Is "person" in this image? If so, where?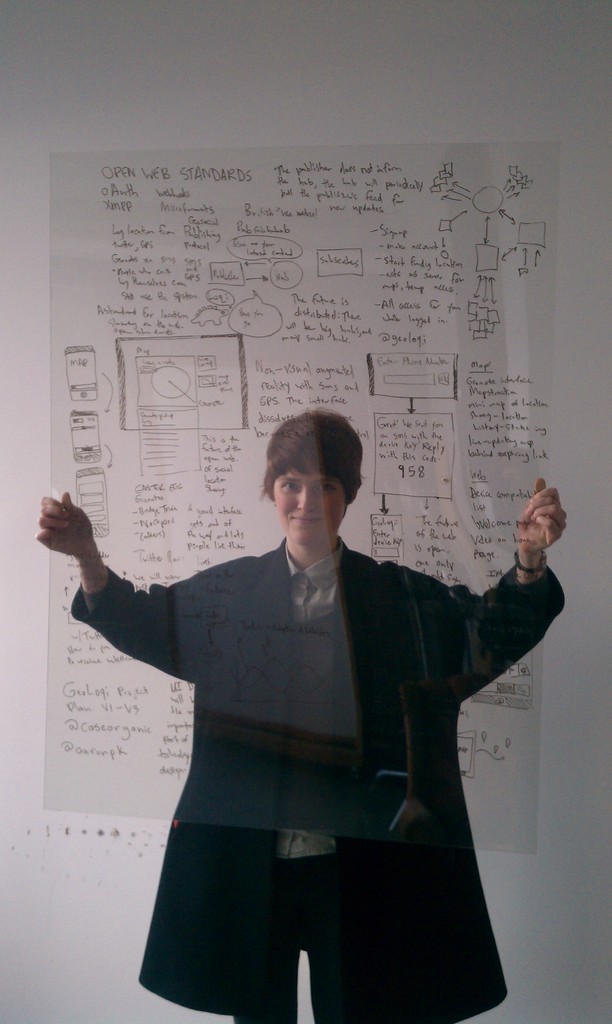
Yes, at pyautogui.locateOnScreen(91, 323, 551, 1005).
